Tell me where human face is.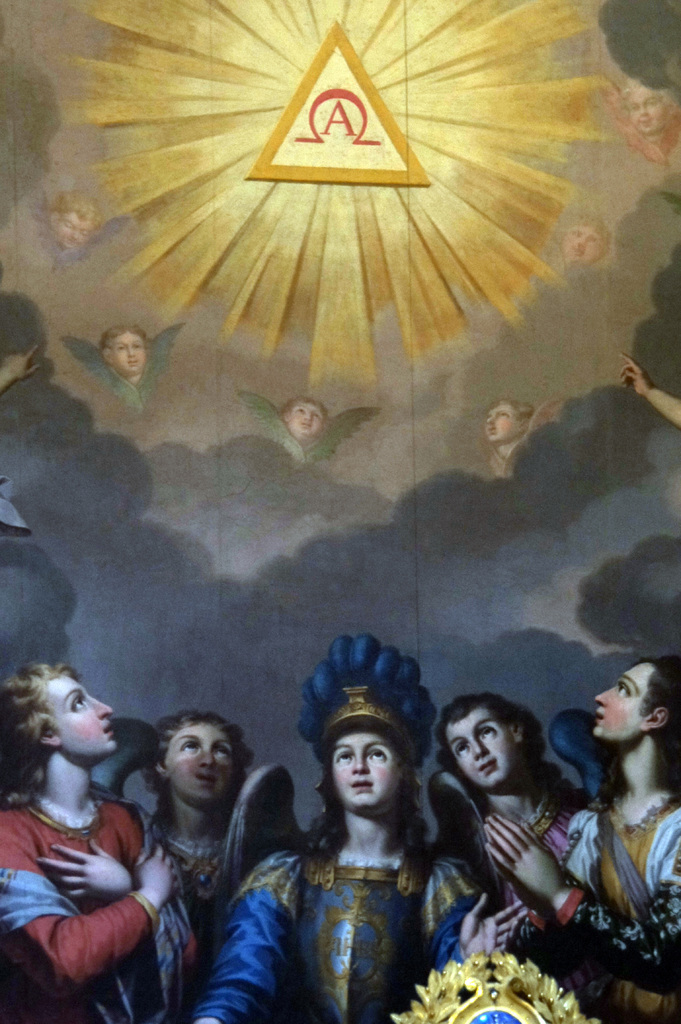
human face is at left=569, top=225, right=602, bottom=261.
